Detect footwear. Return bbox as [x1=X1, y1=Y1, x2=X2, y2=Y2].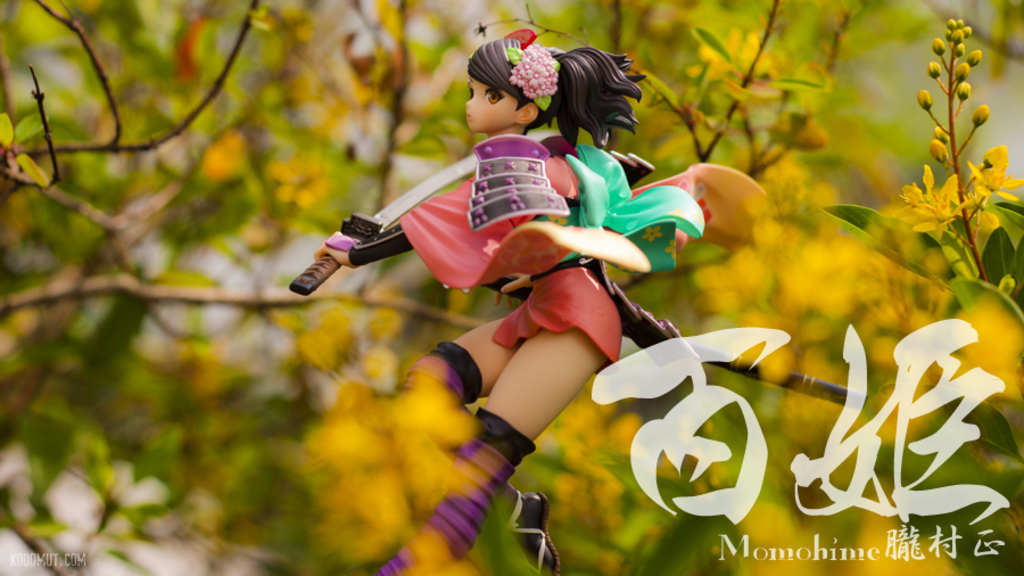
[x1=371, y1=445, x2=493, y2=575].
